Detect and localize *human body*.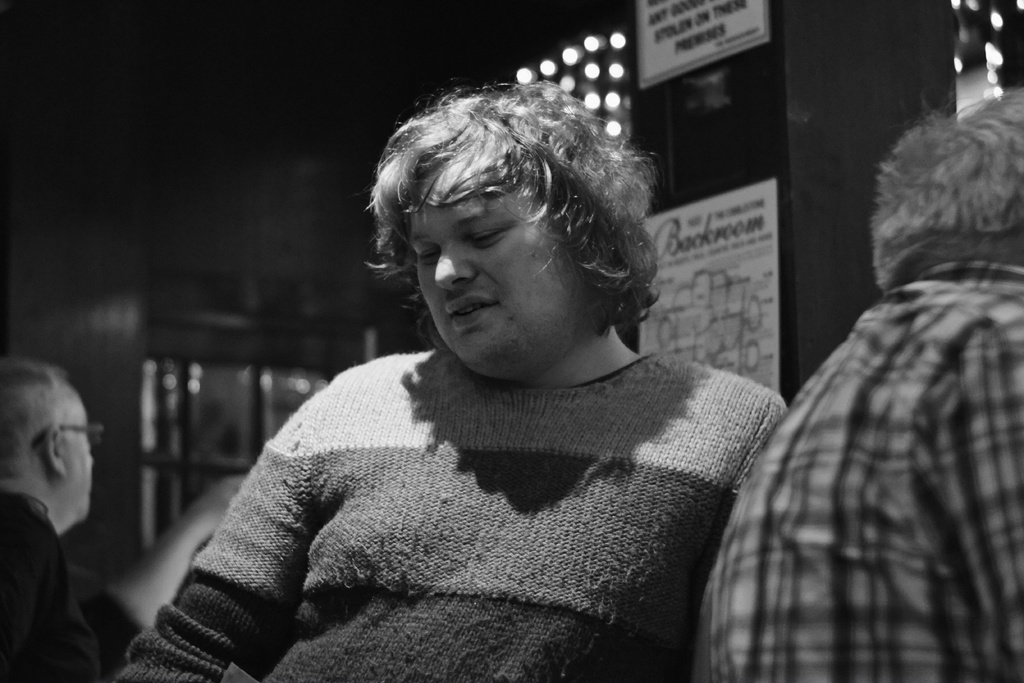
Localized at 0 469 250 682.
